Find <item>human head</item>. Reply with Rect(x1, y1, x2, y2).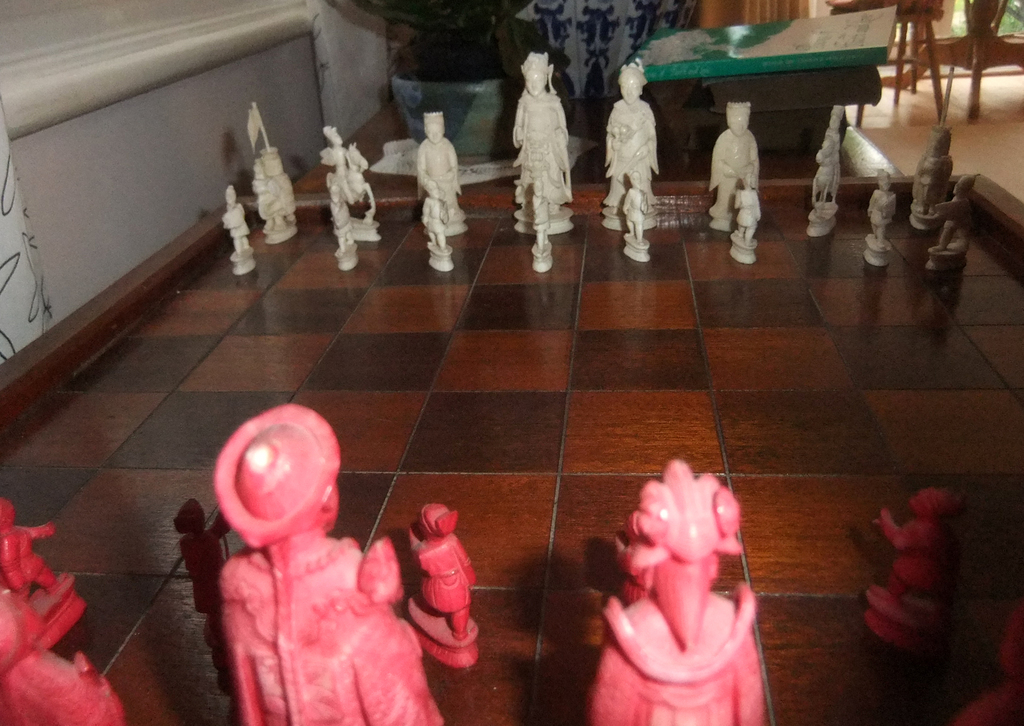
Rect(618, 63, 646, 103).
